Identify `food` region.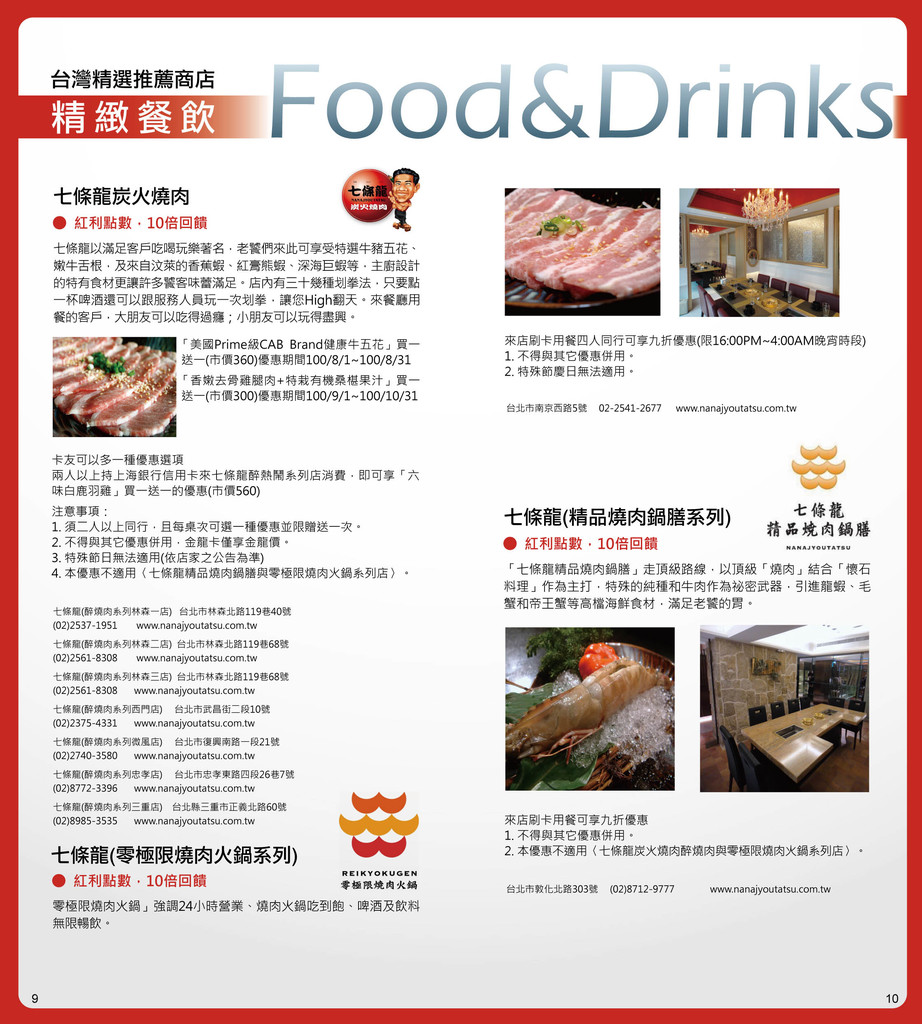
Region: Rect(511, 644, 672, 784).
